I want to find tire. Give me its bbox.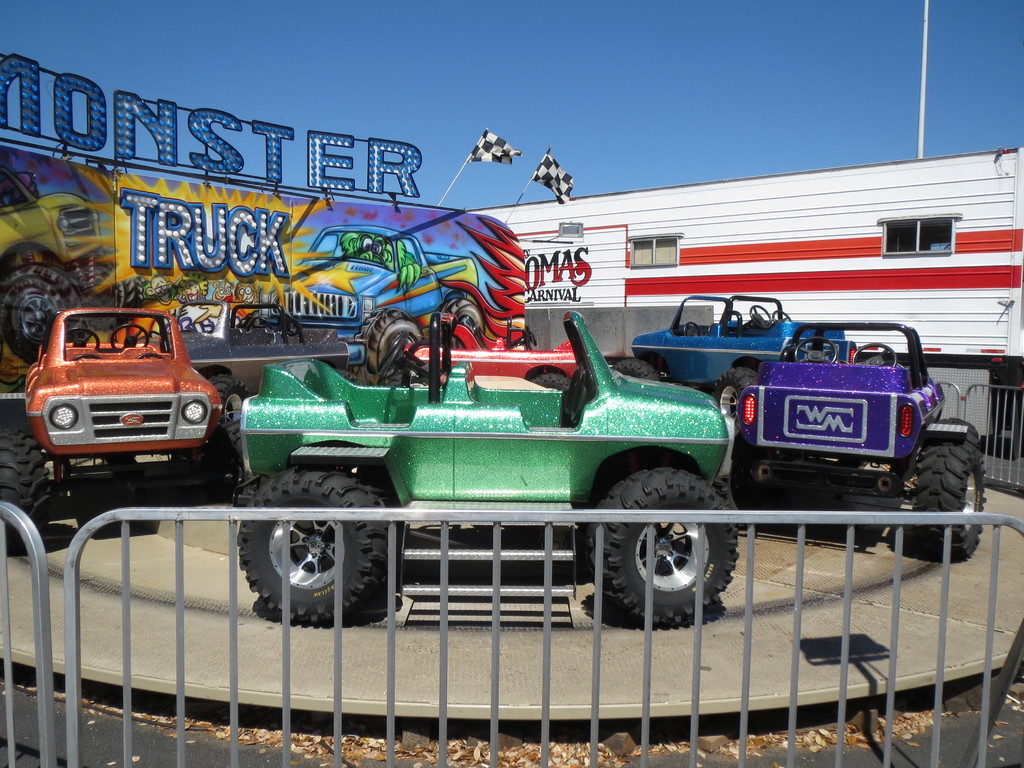
region(209, 376, 250, 420).
